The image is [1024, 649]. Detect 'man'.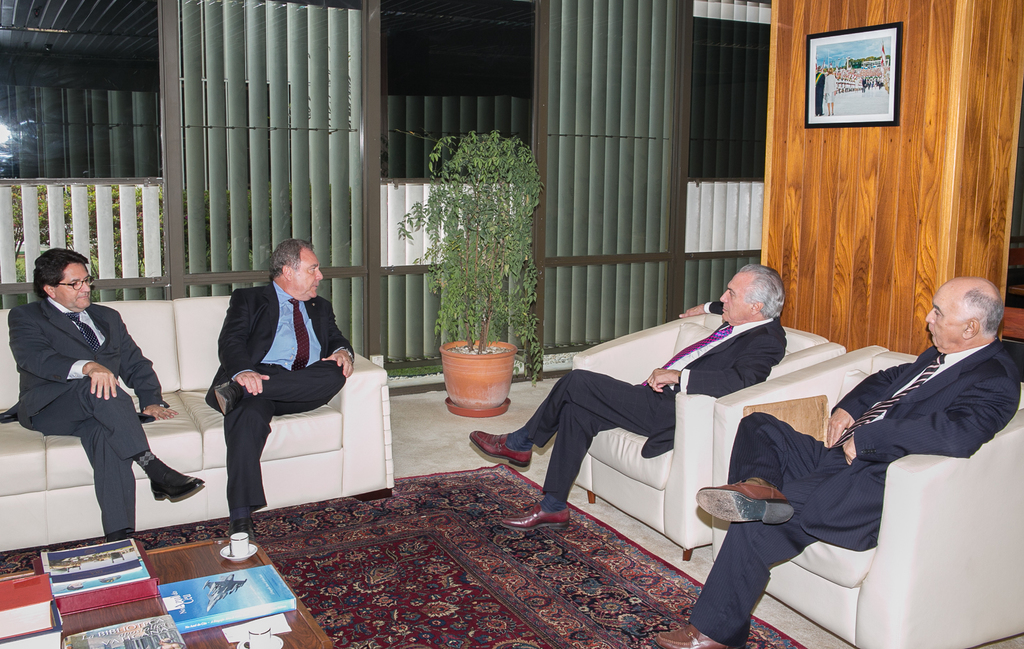
Detection: (193, 230, 364, 543).
